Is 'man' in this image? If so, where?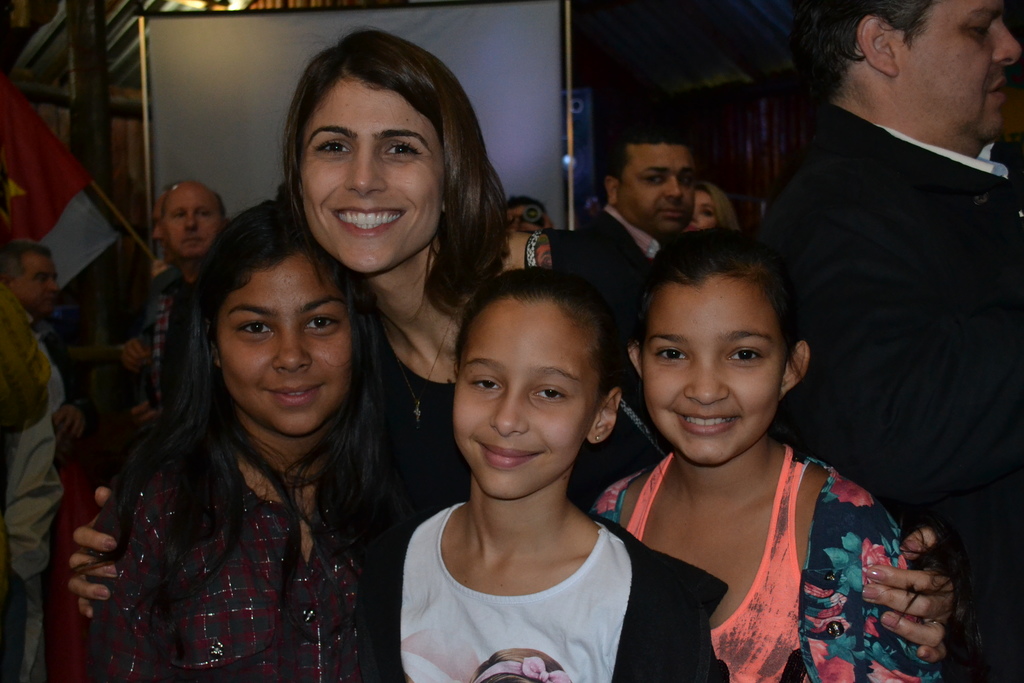
Yes, at bbox=[746, 0, 1023, 682].
